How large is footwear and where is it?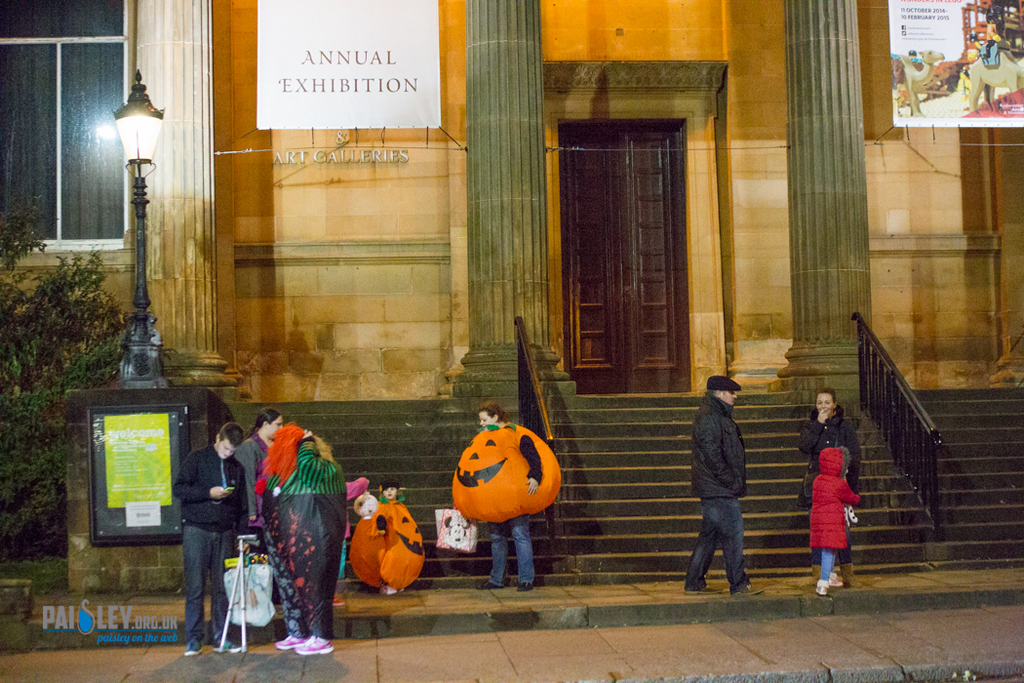
Bounding box: l=829, t=570, r=847, b=587.
